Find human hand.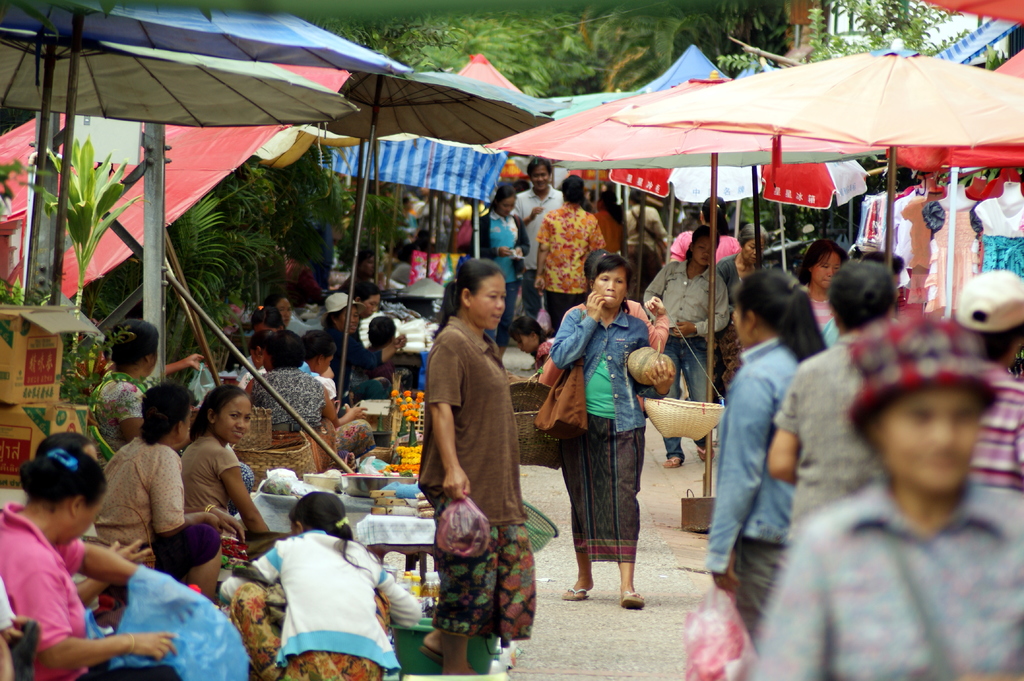
rect(514, 248, 522, 257).
